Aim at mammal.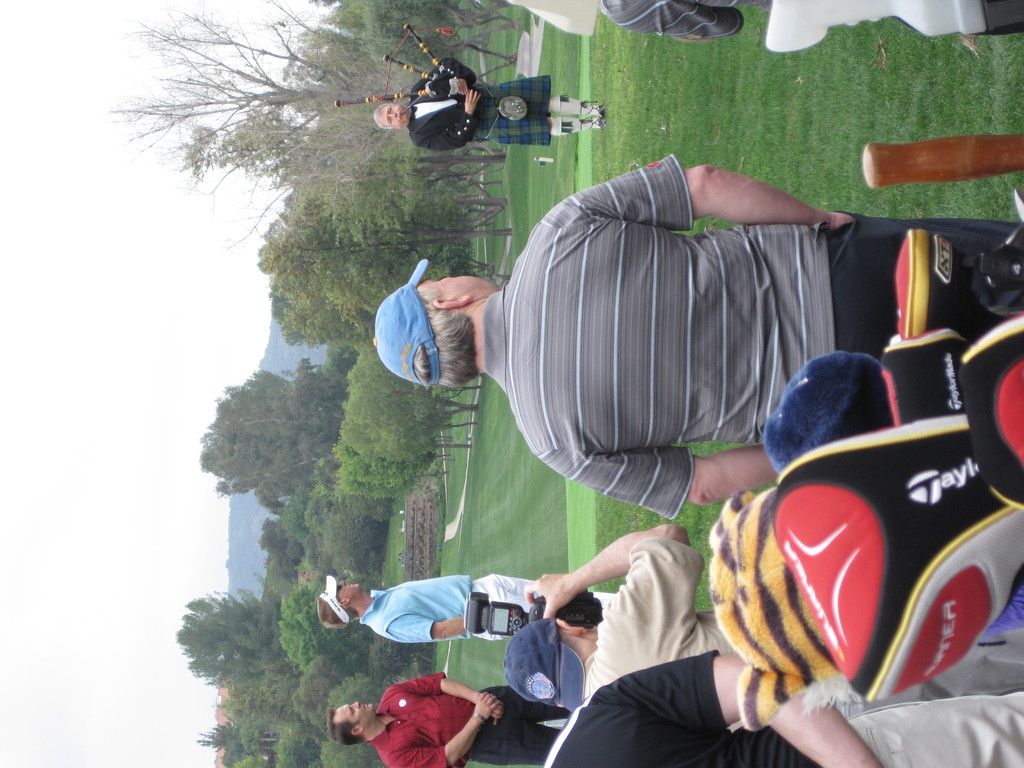
Aimed at rect(372, 148, 1023, 522).
